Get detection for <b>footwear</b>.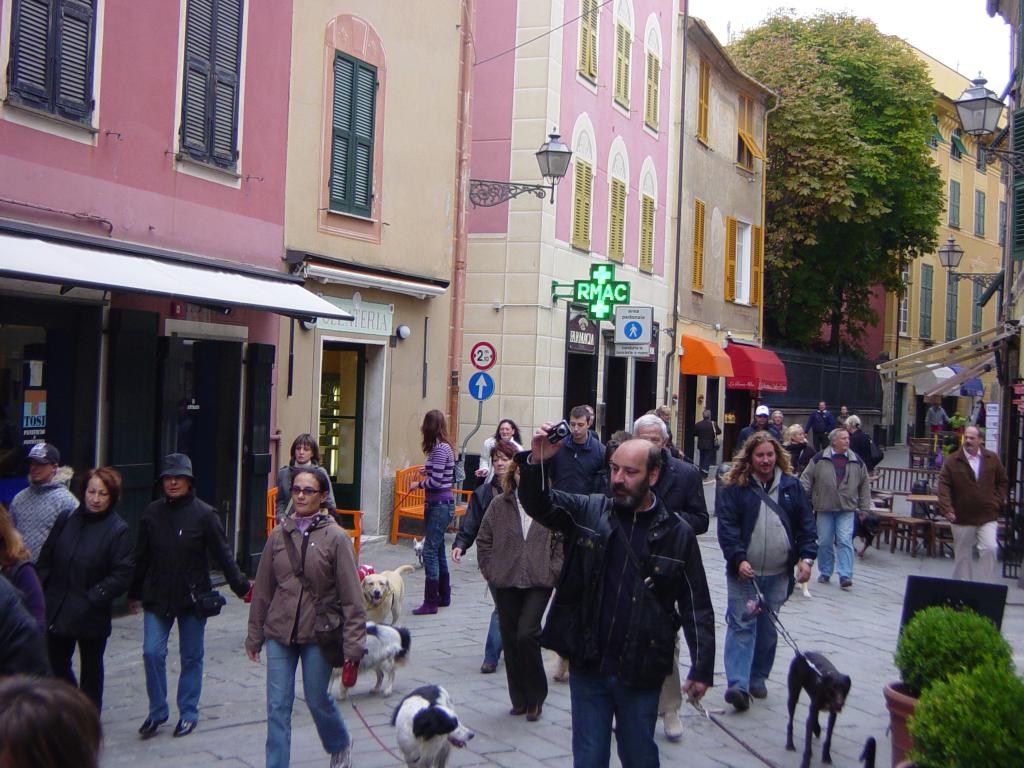
Detection: {"left": 817, "top": 572, "right": 830, "bottom": 585}.
